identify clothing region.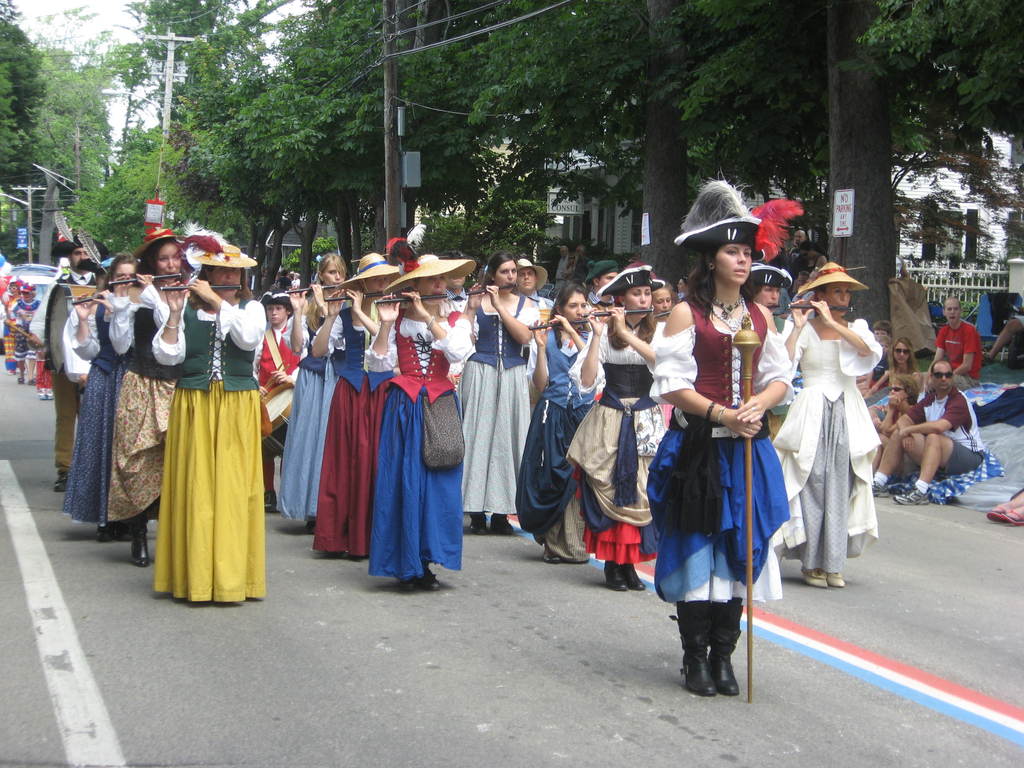
Region: {"x1": 278, "y1": 310, "x2": 335, "y2": 507}.
